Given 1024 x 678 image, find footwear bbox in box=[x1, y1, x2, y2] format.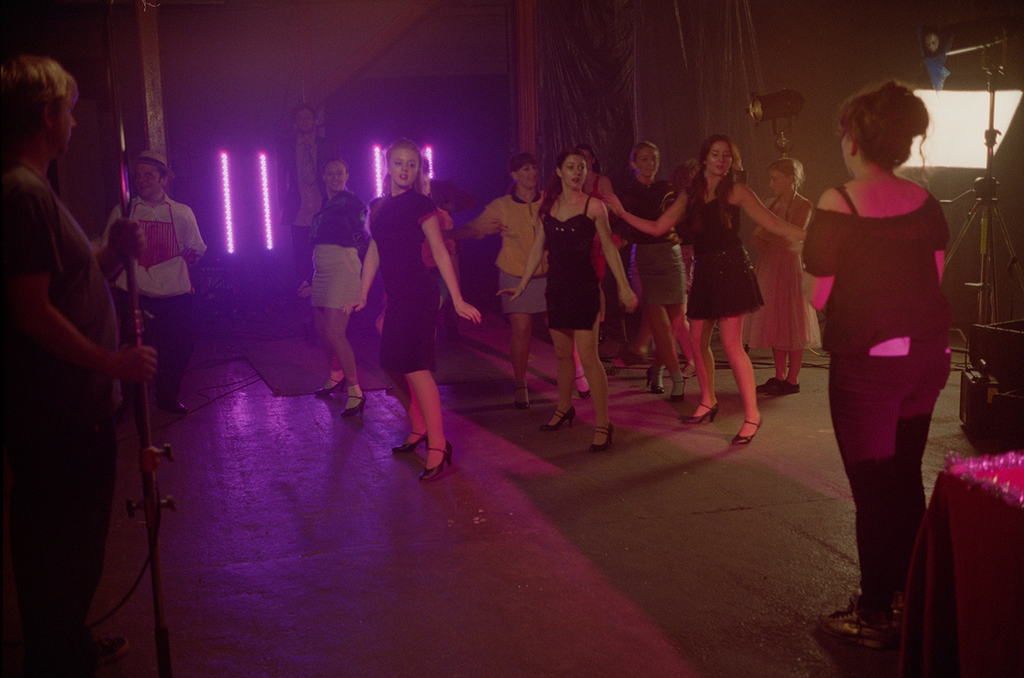
box=[825, 608, 889, 651].
